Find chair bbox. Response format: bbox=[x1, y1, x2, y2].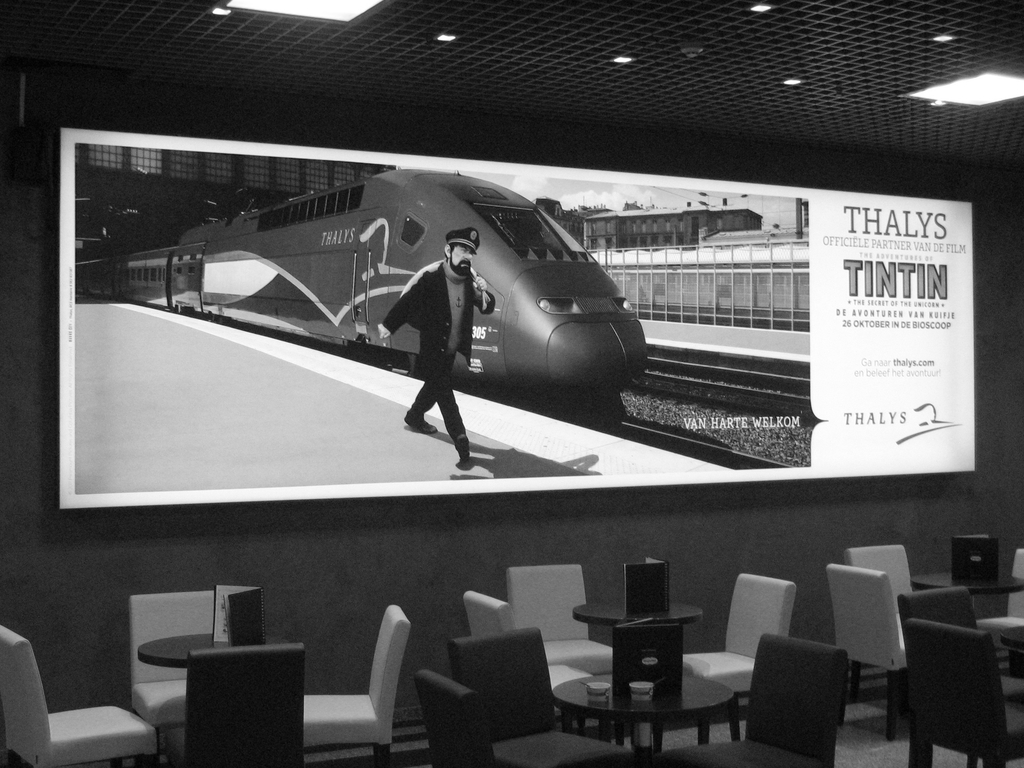
bbox=[646, 627, 844, 767].
